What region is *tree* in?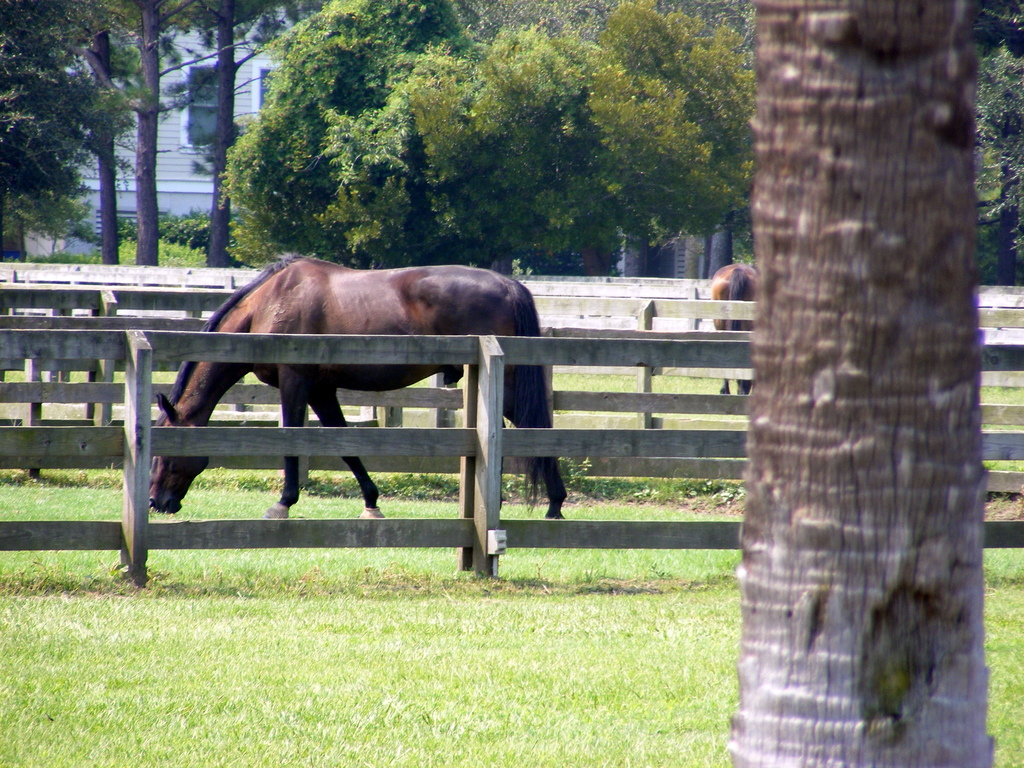
locate(977, 1, 1023, 286).
